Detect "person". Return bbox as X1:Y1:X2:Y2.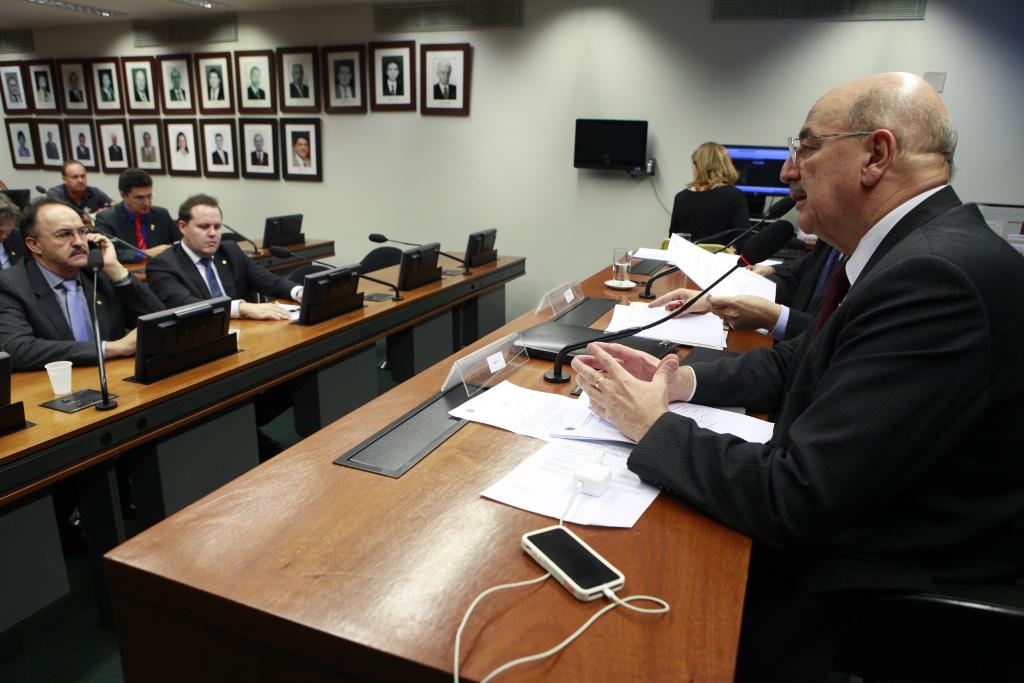
144:190:304:457.
